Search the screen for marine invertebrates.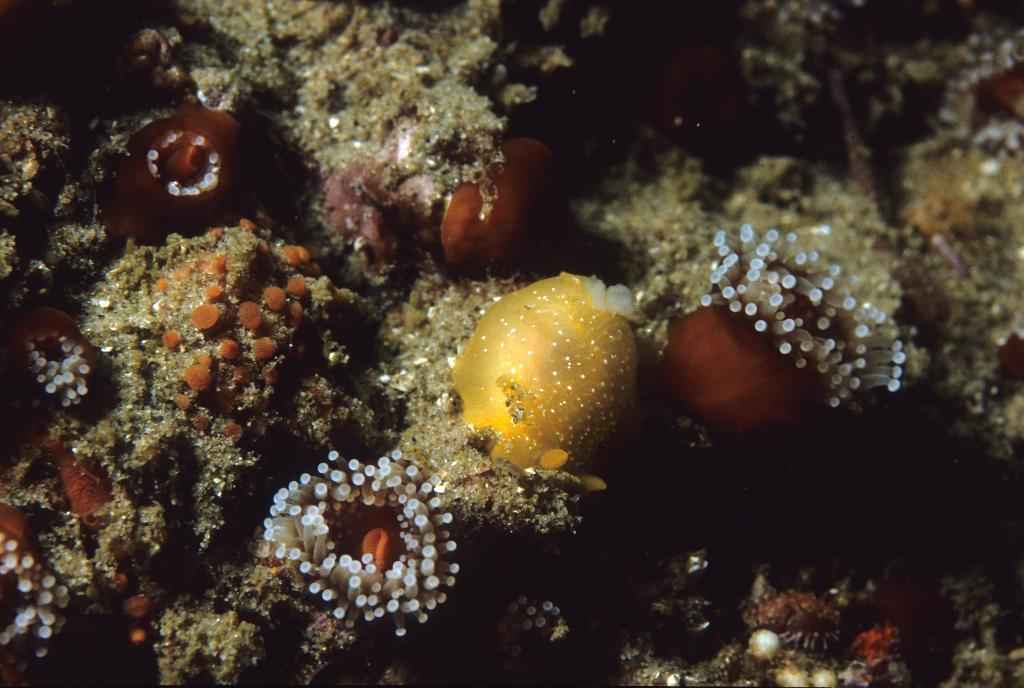
Found at BBox(295, 277, 316, 310).
